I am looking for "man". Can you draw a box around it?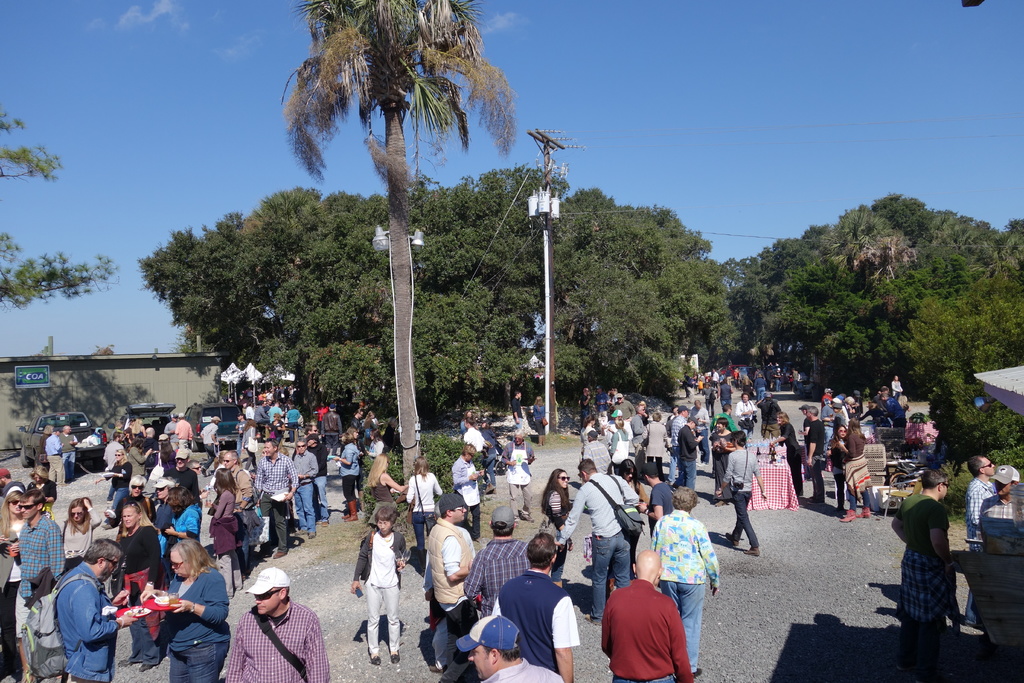
Sure, the bounding box is [979, 465, 1019, 544].
